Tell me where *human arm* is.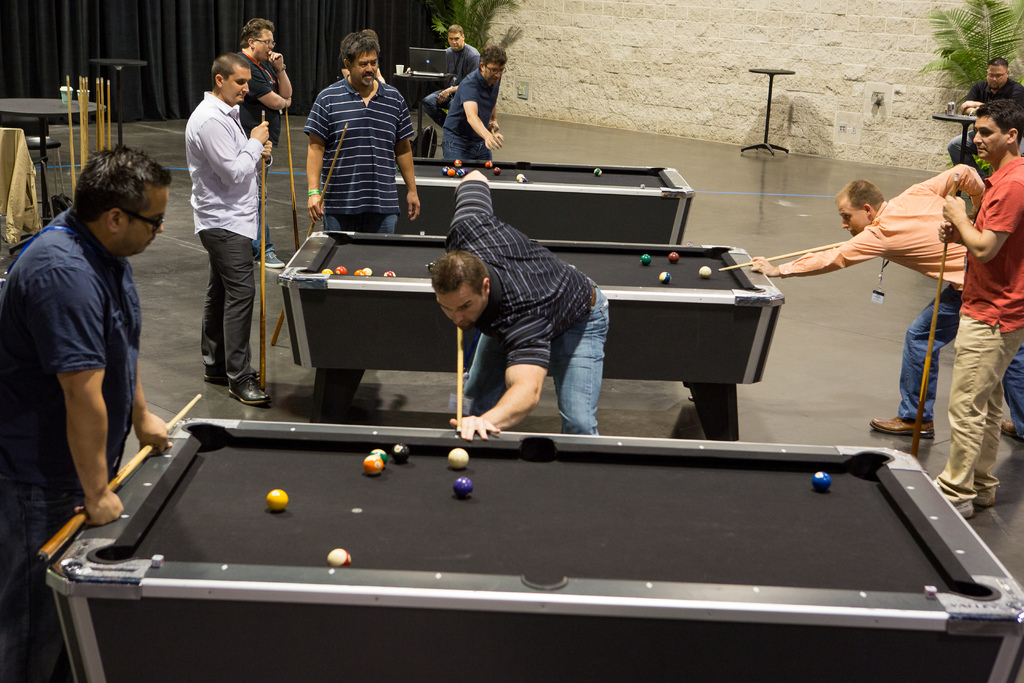
*human arm* is at rect(257, 133, 276, 157).
